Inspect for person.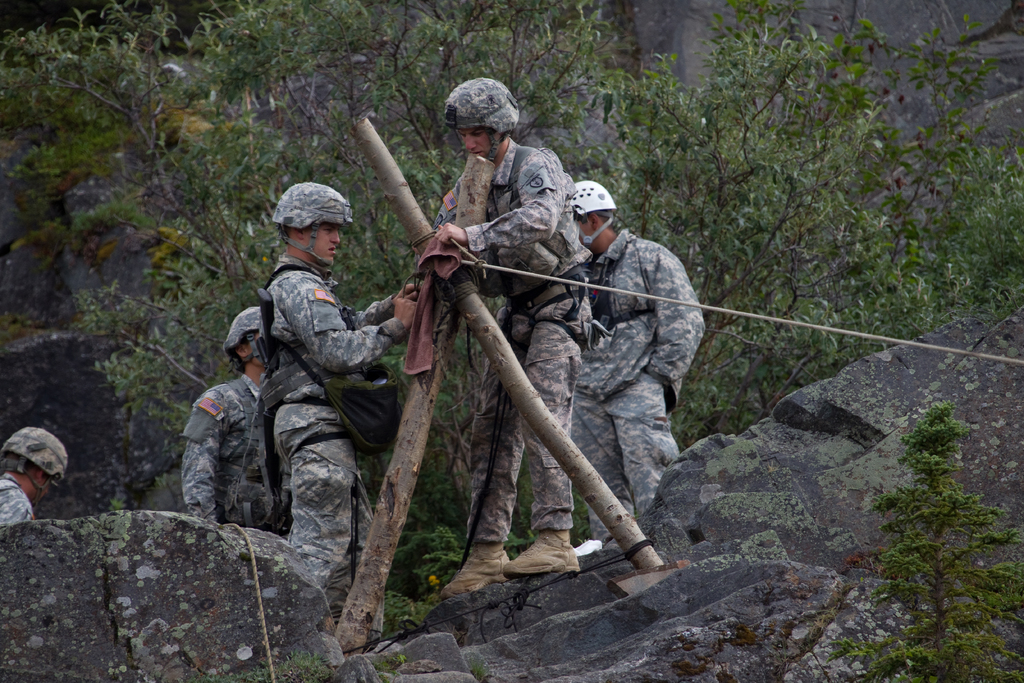
Inspection: crop(259, 173, 426, 643).
